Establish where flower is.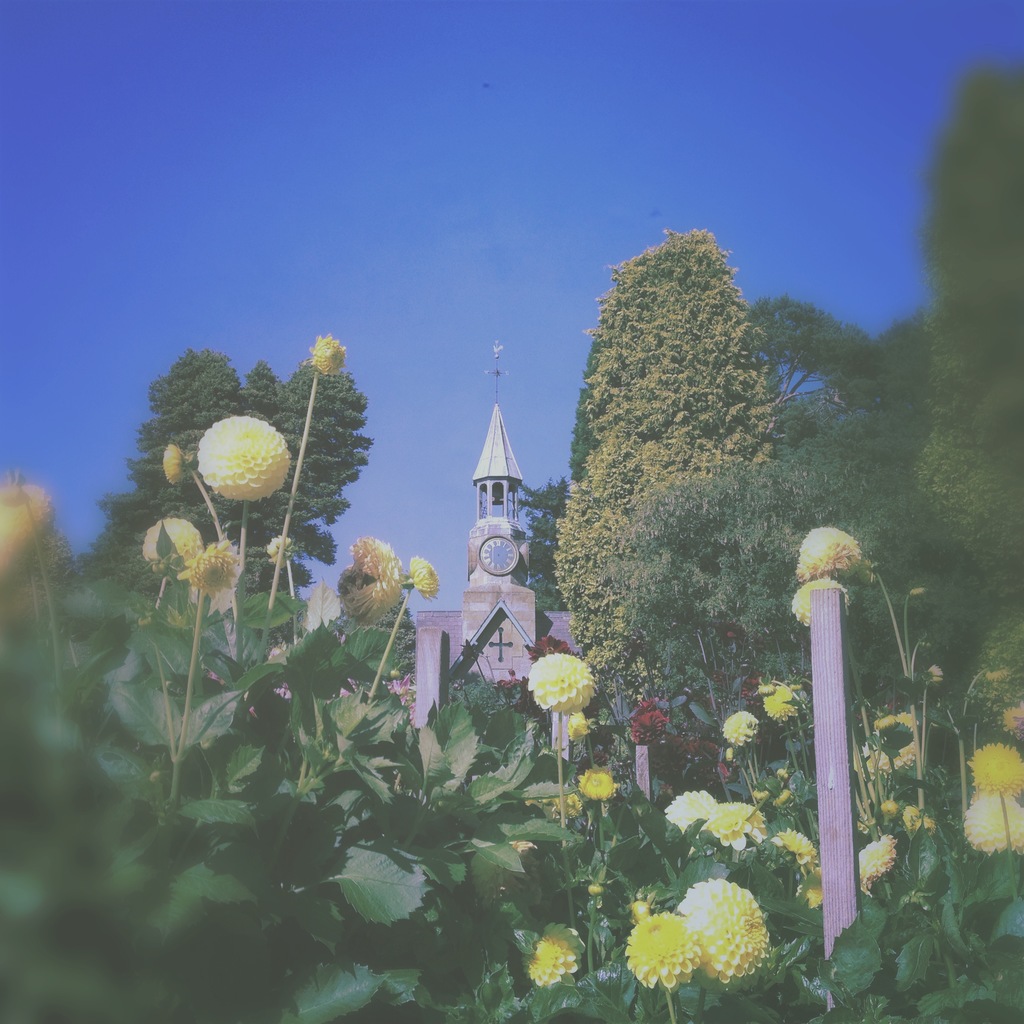
Established at [left=705, top=798, right=767, bottom=849].
